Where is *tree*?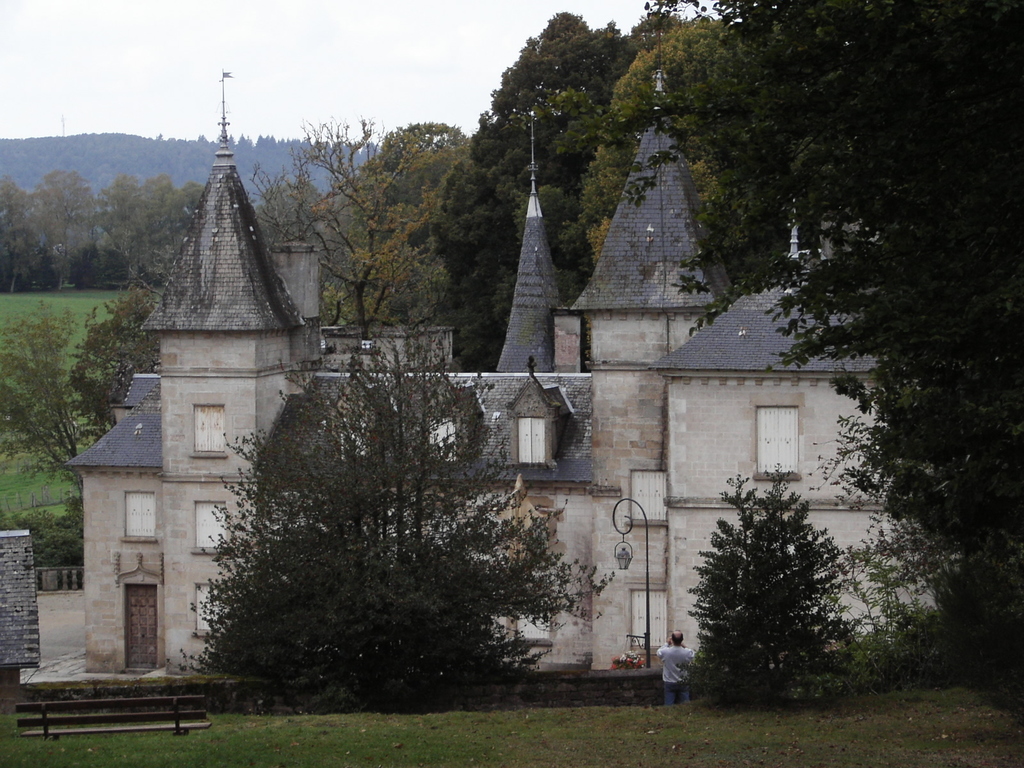
BBox(257, 123, 432, 342).
